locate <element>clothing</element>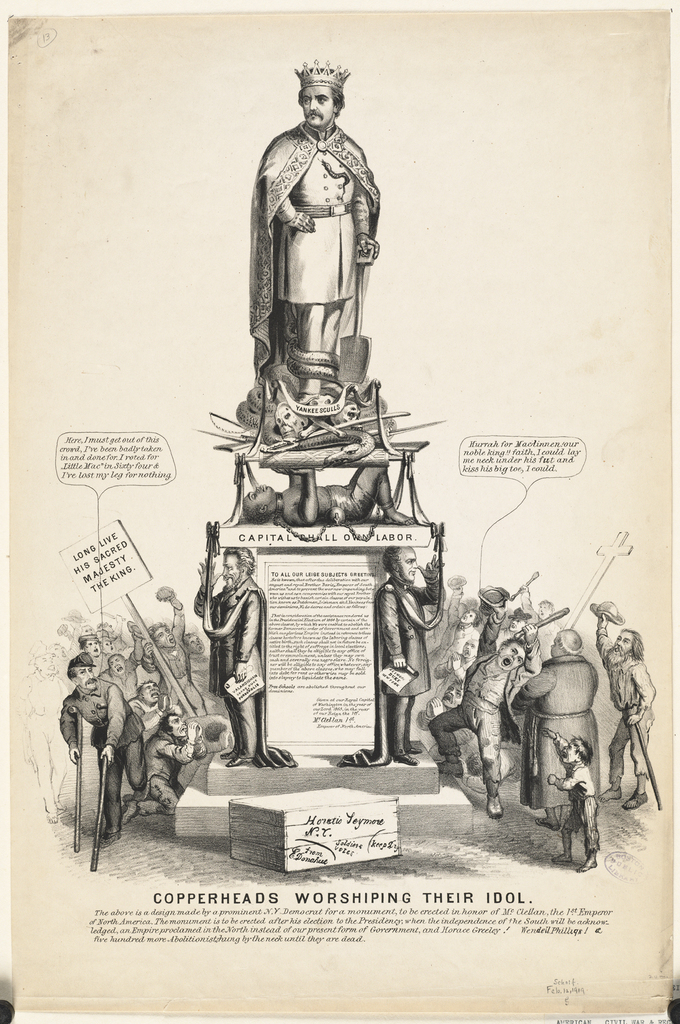
<bbox>599, 626, 653, 781</bbox>
